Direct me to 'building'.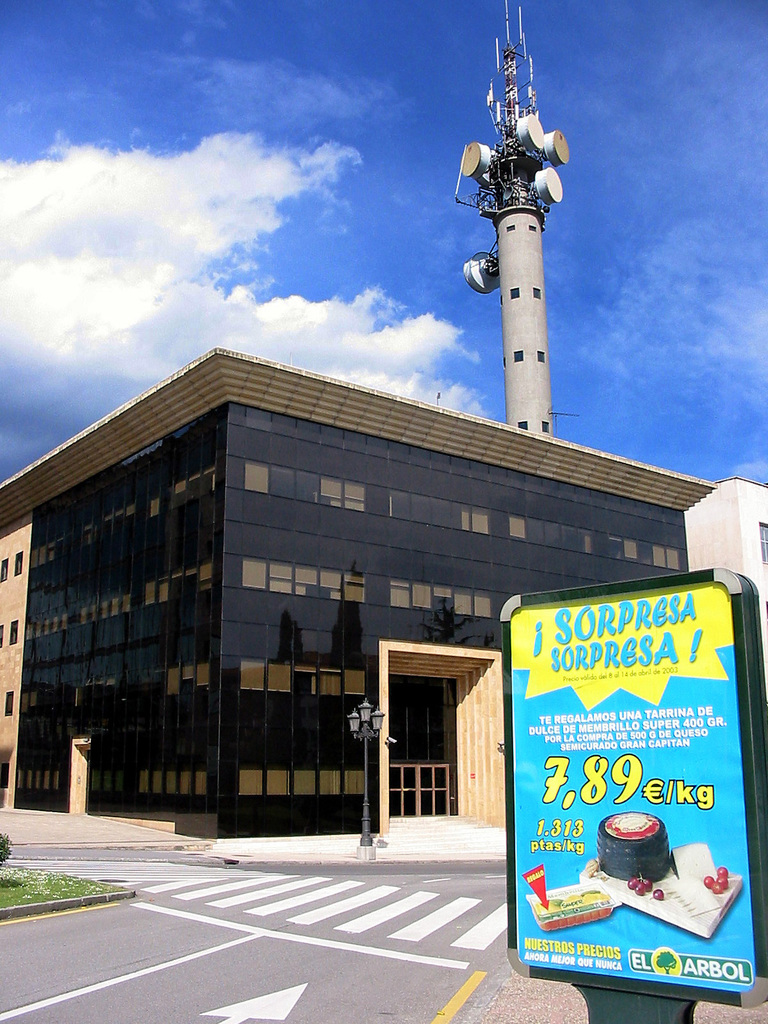
Direction: (x1=682, y1=478, x2=767, y2=637).
